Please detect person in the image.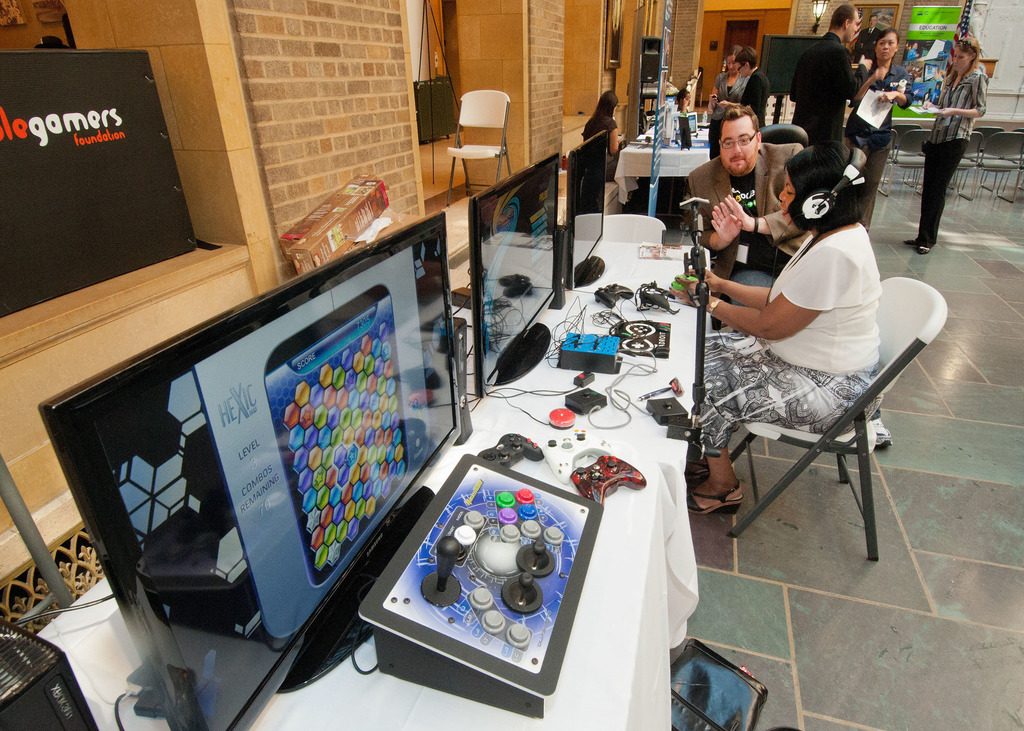
left=584, top=87, right=636, bottom=213.
